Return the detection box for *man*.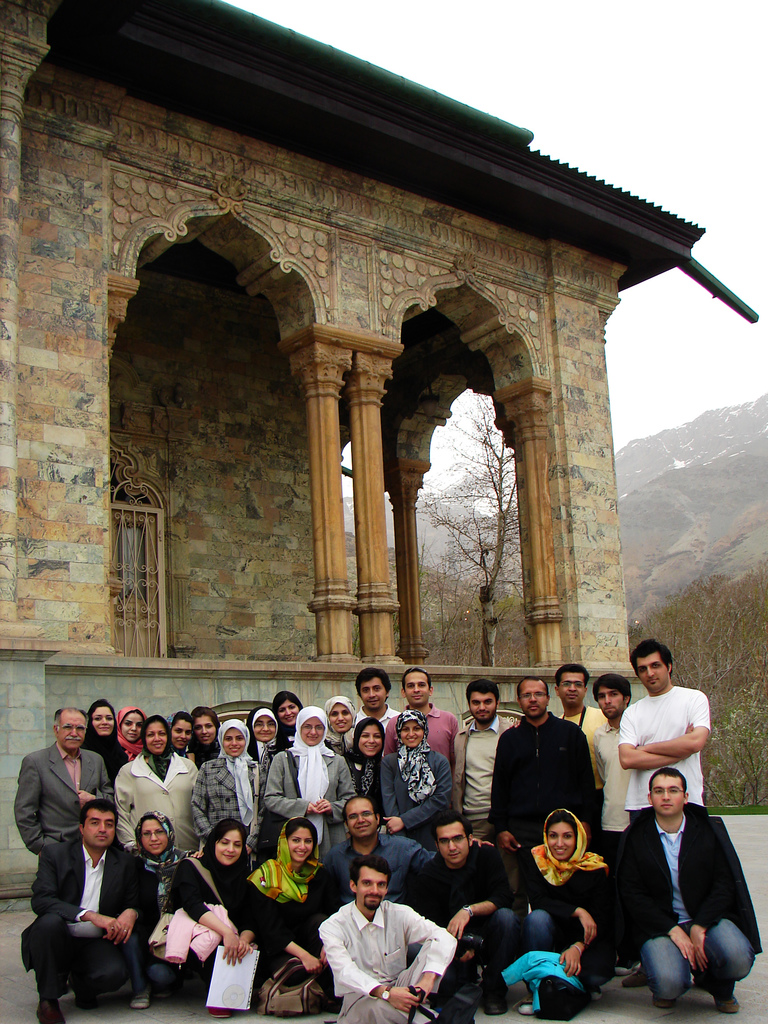
[x1=320, y1=802, x2=444, y2=899].
